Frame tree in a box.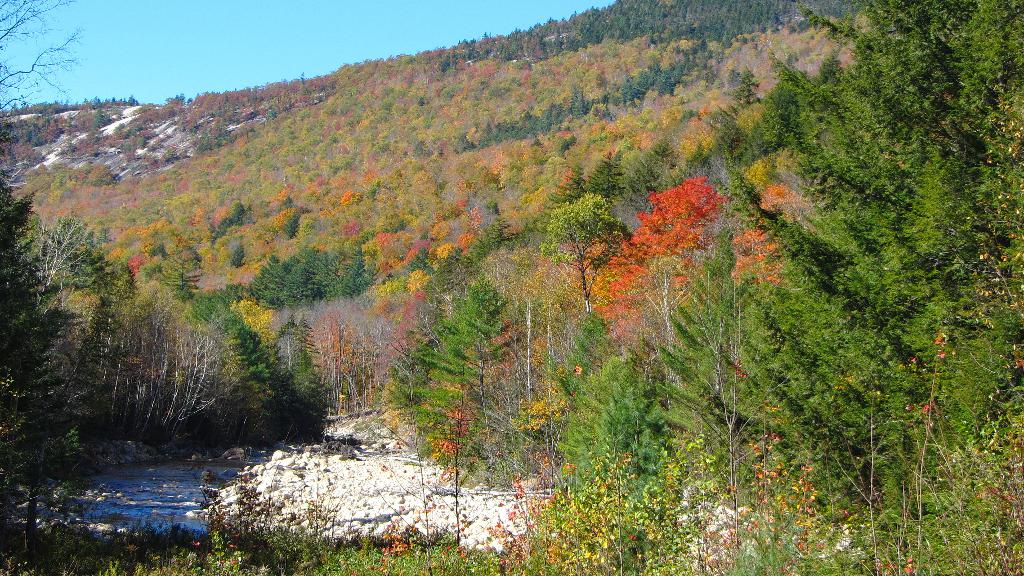
<region>532, 192, 632, 317</region>.
